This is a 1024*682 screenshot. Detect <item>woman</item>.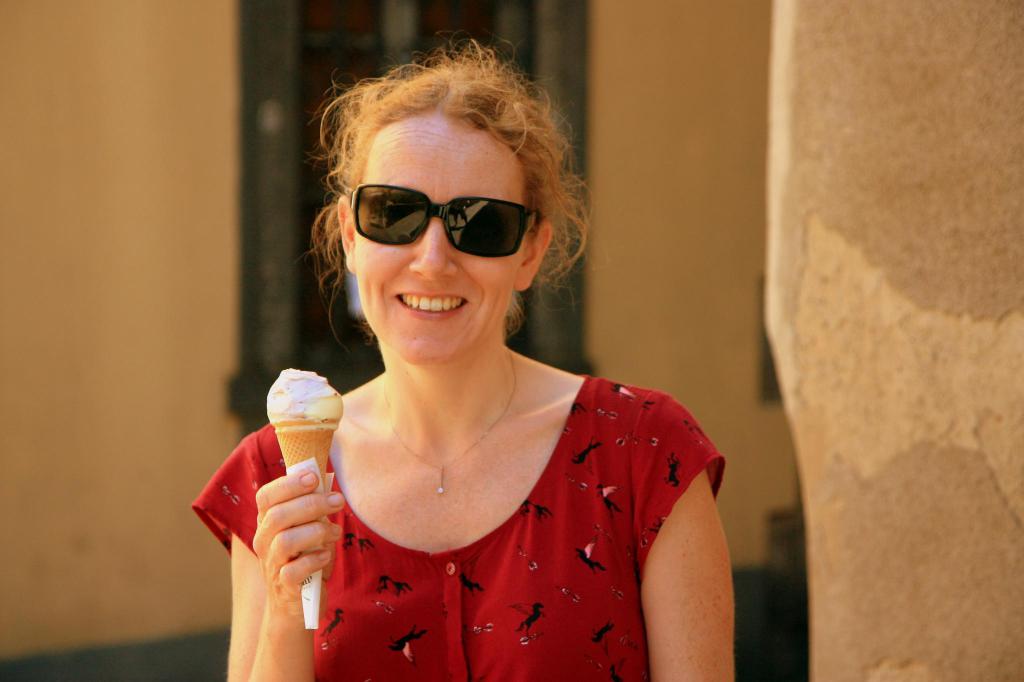
crop(202, 96, 756, 677).
